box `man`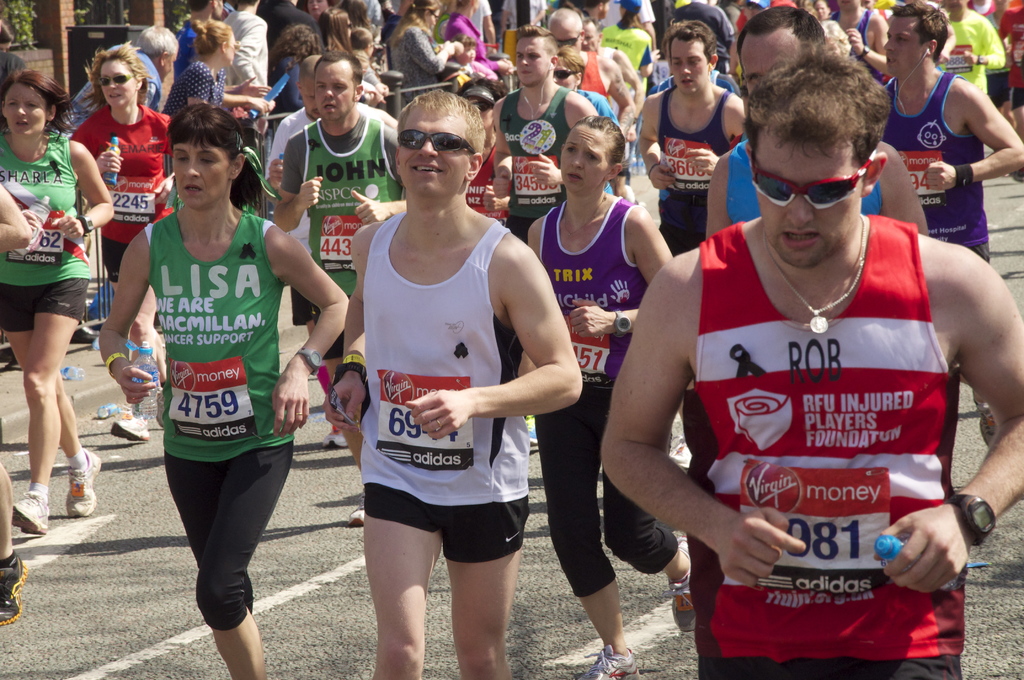
[867, 0, 1023, 260]
